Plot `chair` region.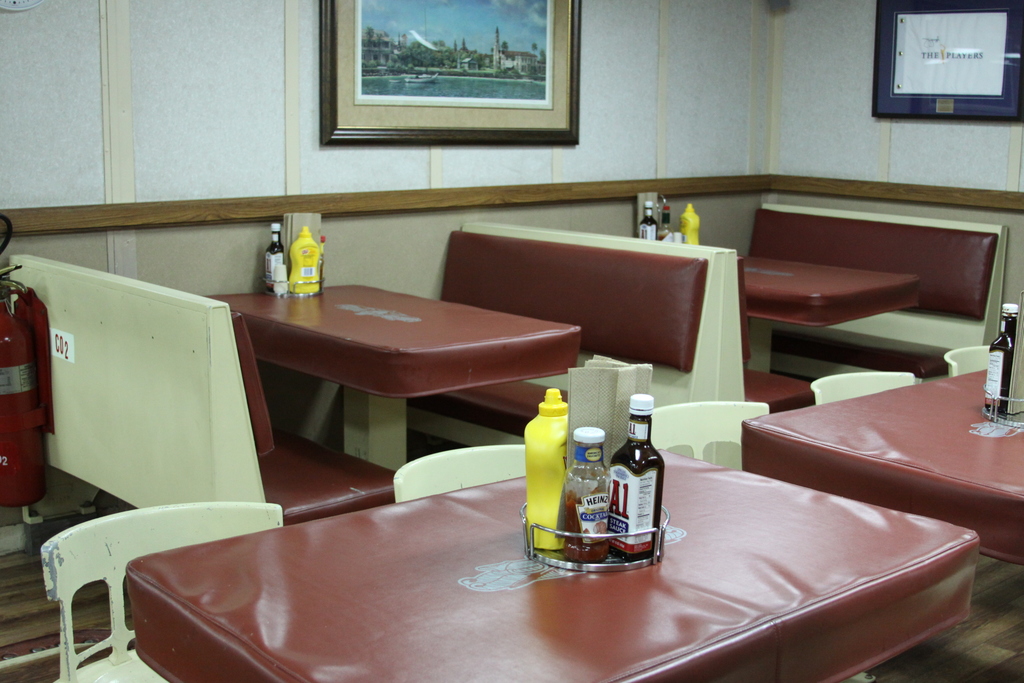
Plotted at l=645, t=399, r=770, b=472.
